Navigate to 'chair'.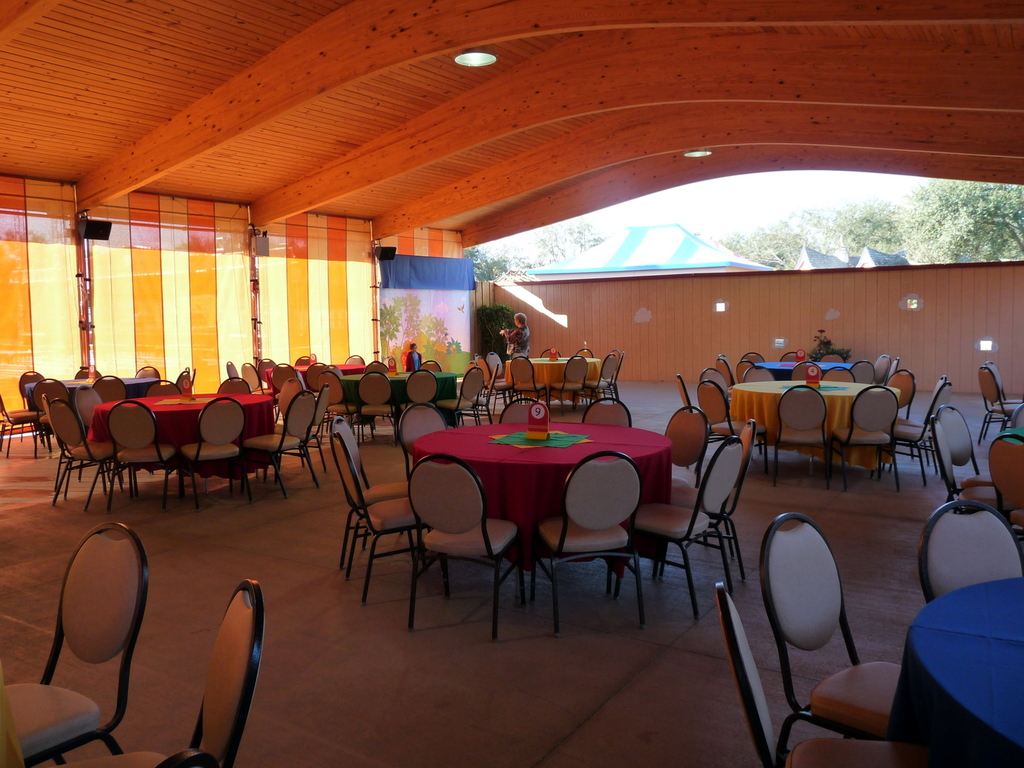
Navigation target: <box>80,383,123,496</box>.
